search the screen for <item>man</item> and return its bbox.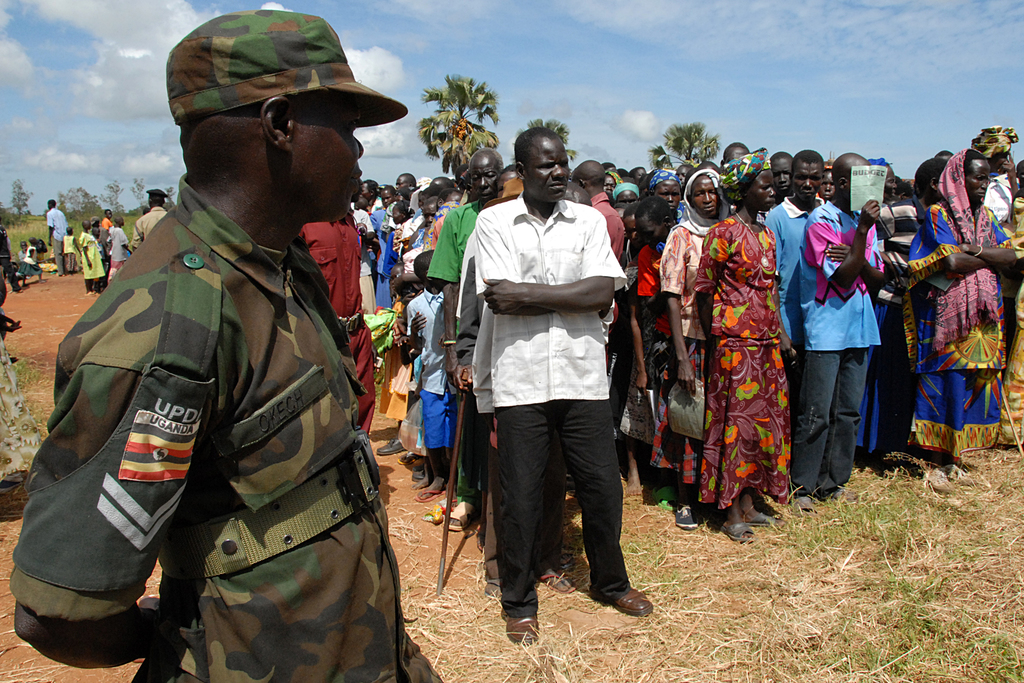
Found: {"x1": 8, "y1": 8, "x2": 442, "y2": 682}.
